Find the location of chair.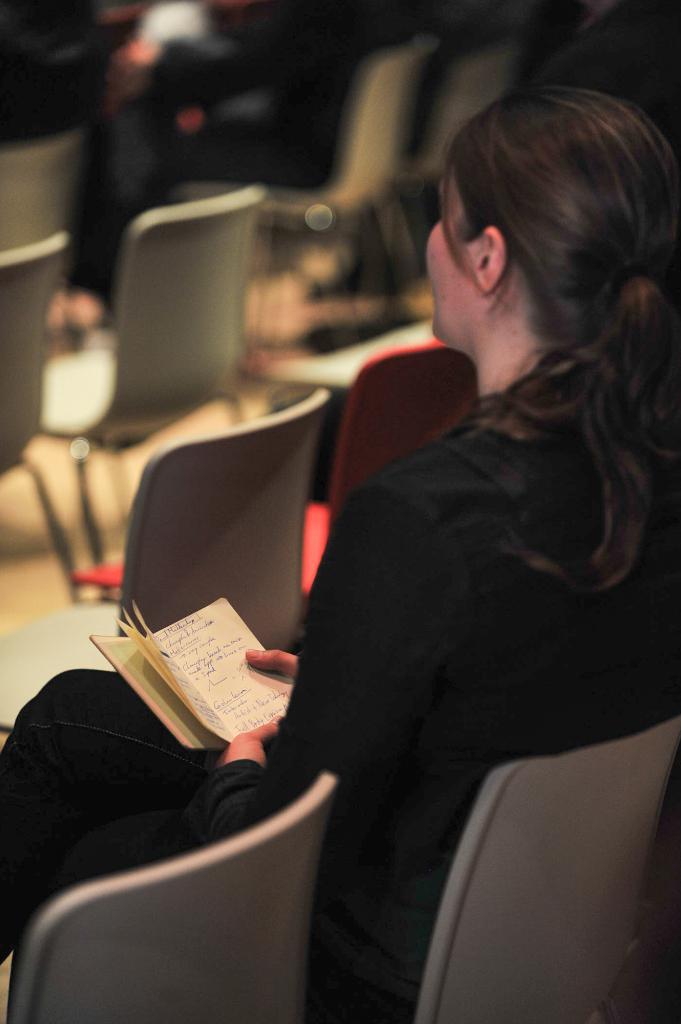
Location: 399 22 520 226.
